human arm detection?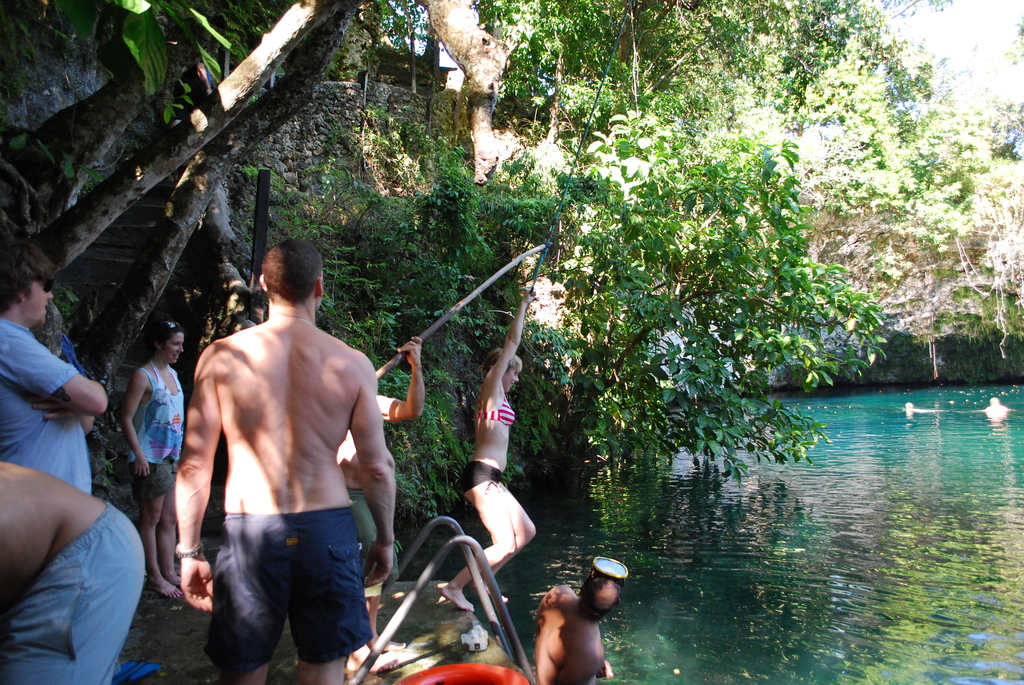
{"left": 0, "top": 324, "right": 115, "bottom": 421}
